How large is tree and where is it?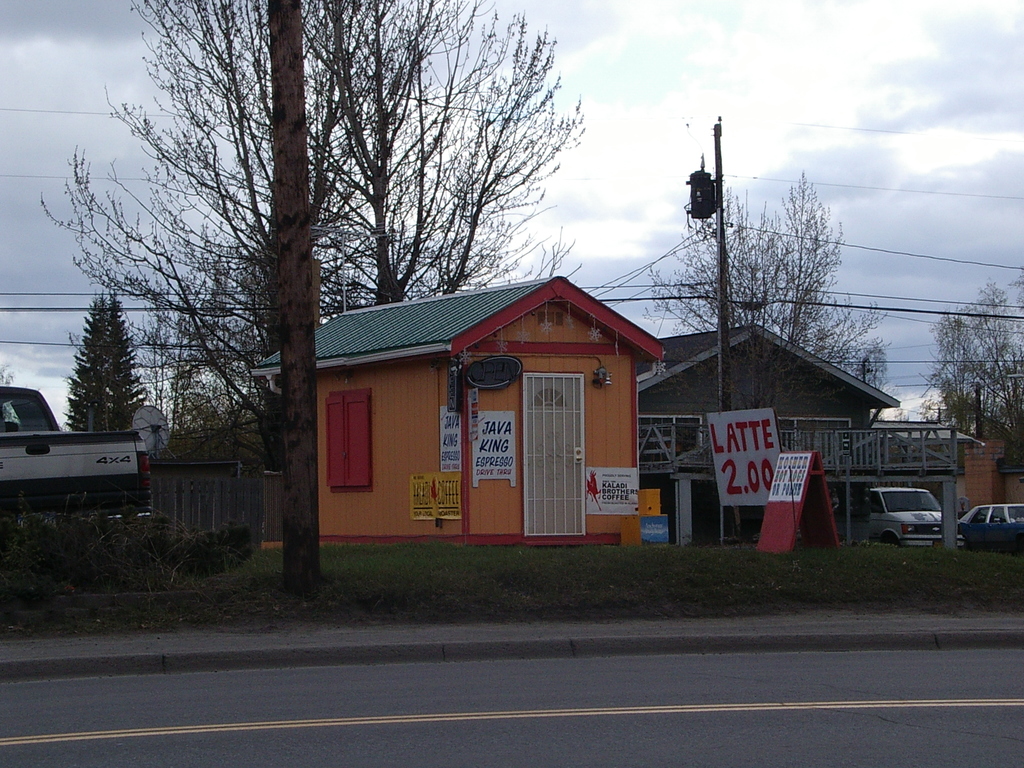
Bounding box: bbox=(42, 0, 571, 601).
